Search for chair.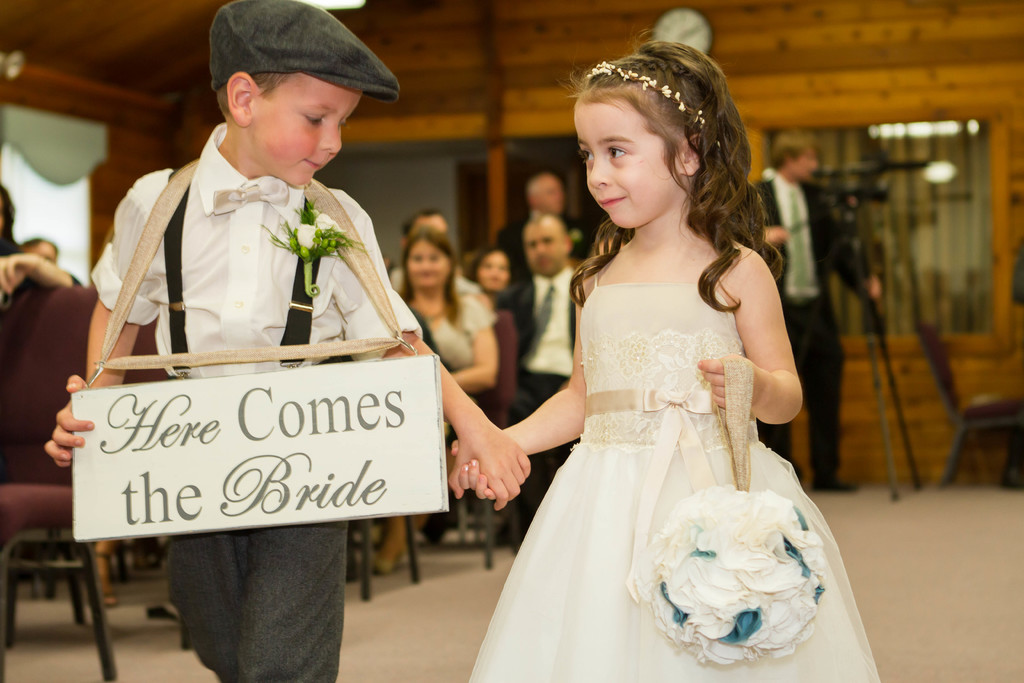
Found at (396, 309, 519, 566).
